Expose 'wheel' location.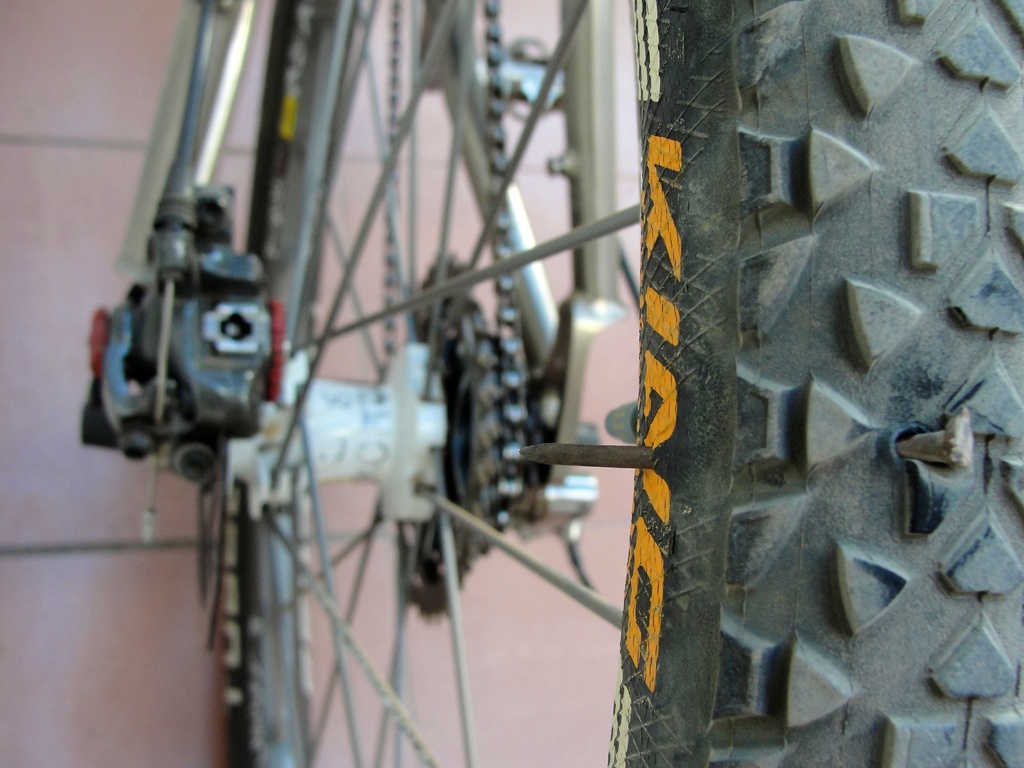
Exposed at left=395, top=249, right=525, bottom=618.
